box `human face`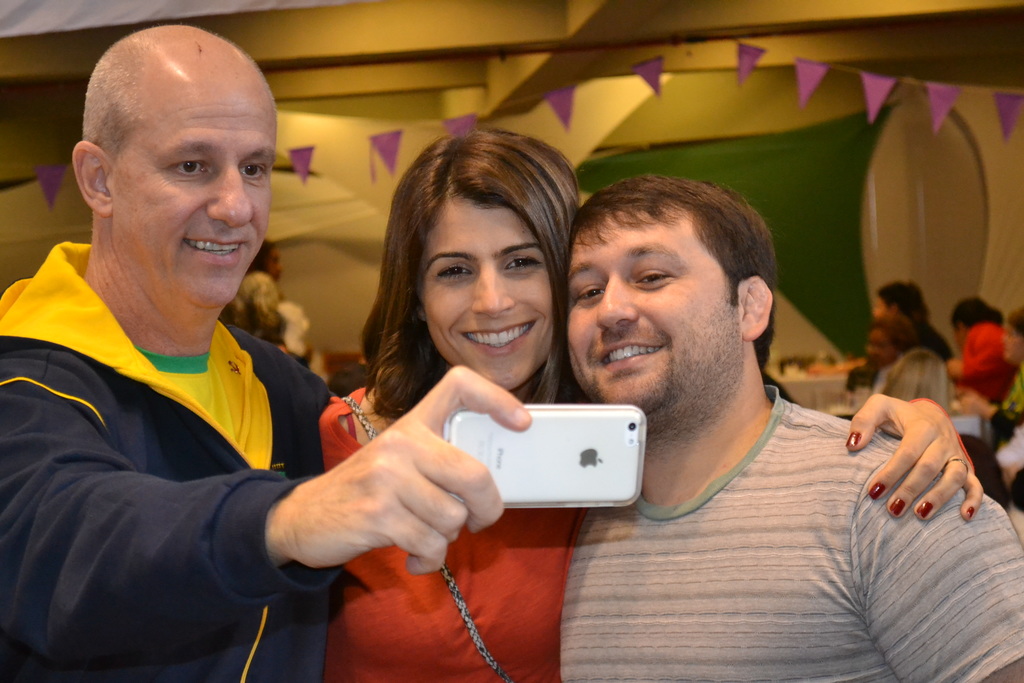
box=[559, 213, 740, 443]
